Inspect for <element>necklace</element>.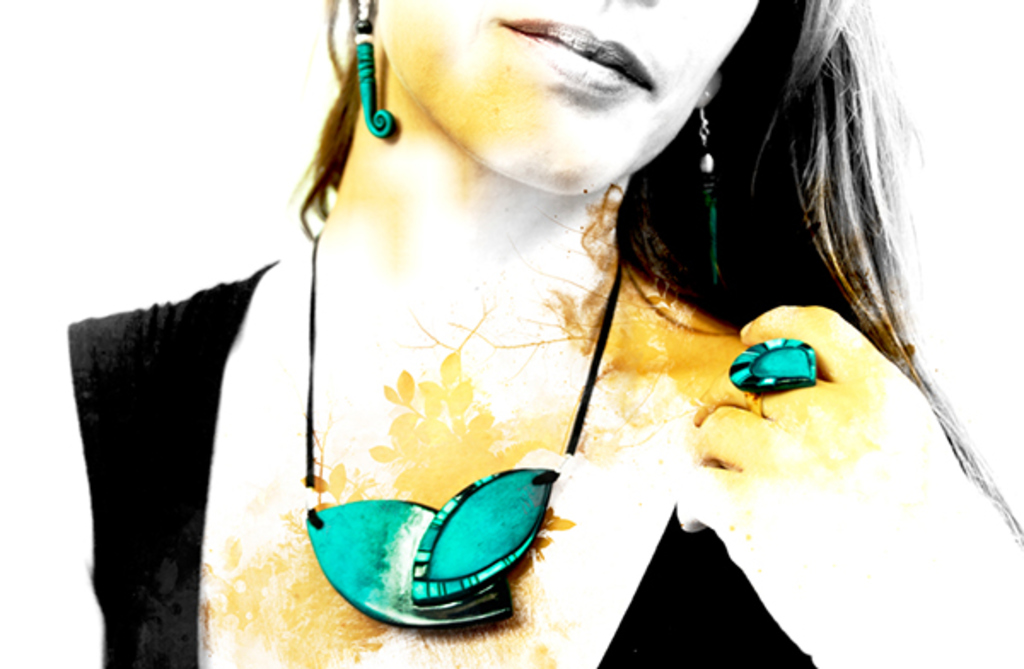
Inspection: (left=314, top=227, right=621, bottom=626).
